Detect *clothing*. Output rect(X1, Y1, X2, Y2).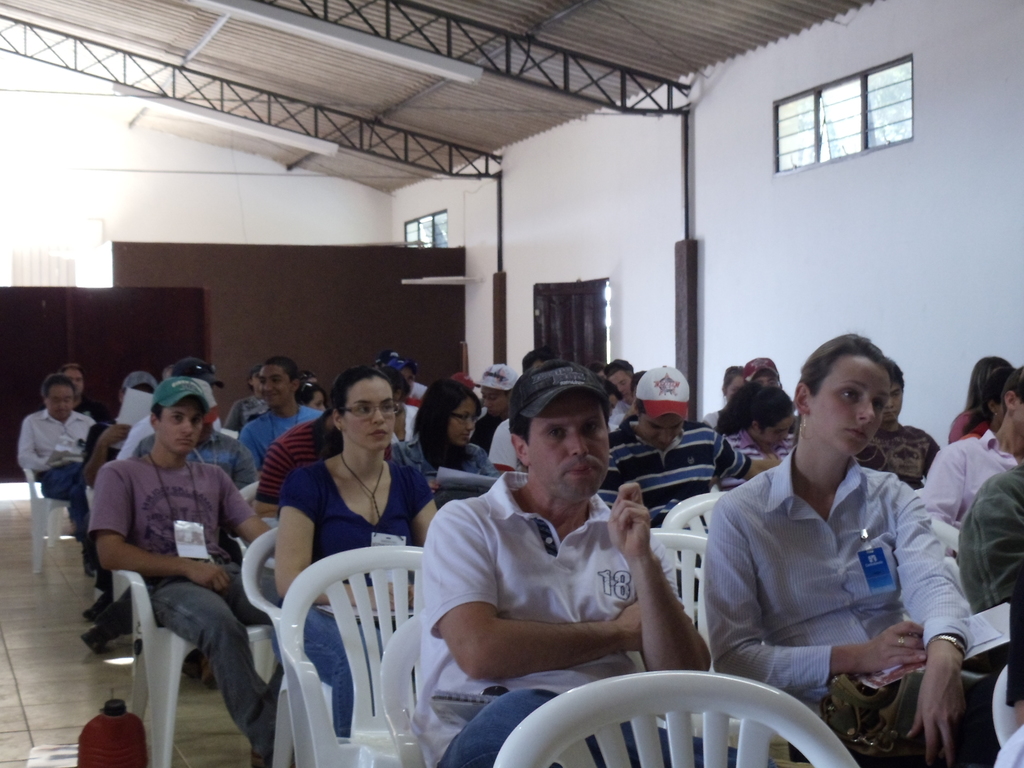
rect(413, 424, 488, 481).
